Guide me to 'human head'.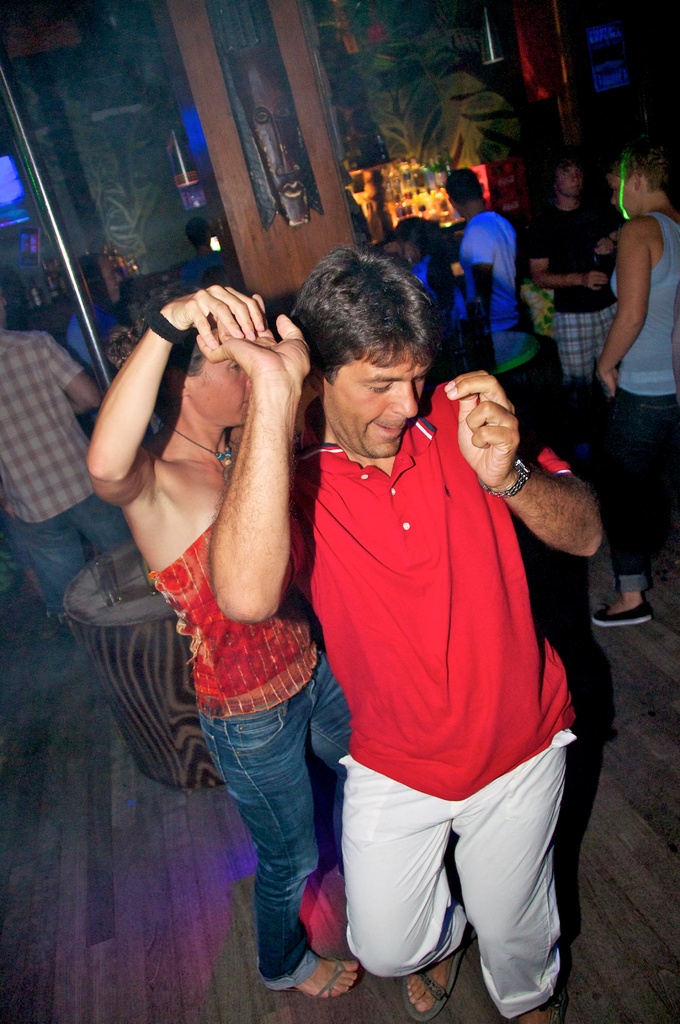
Guidance: pyautogui.locateOnScreen(104, 285, 235, 424).
